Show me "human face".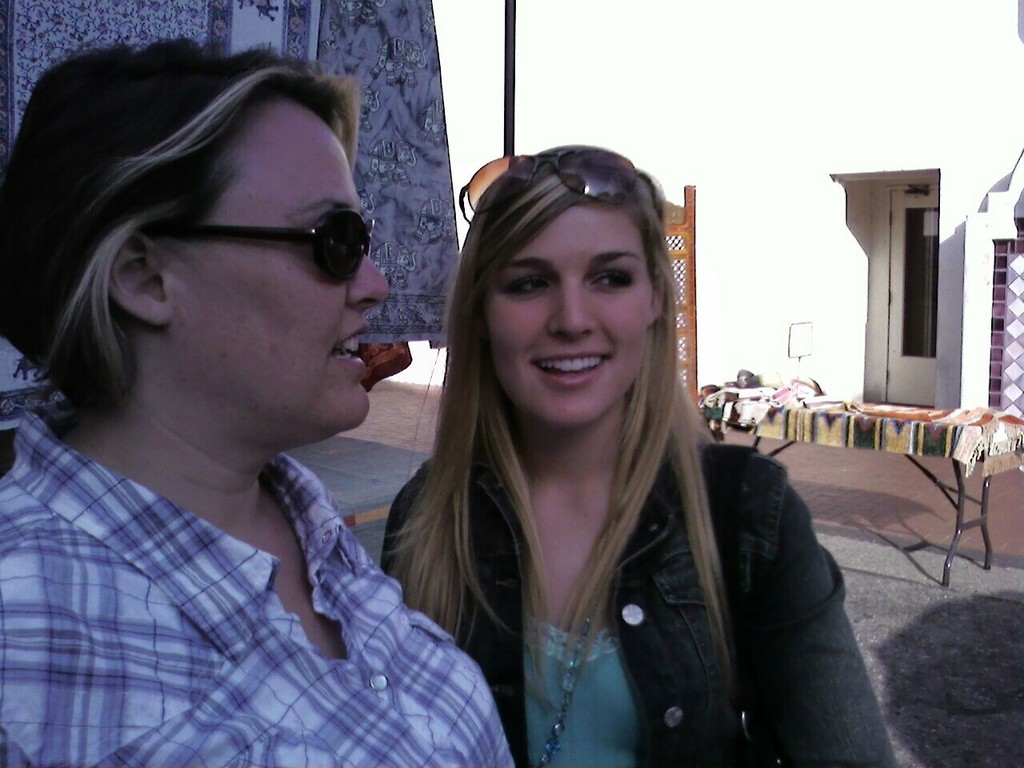
"human face" is here: <region>163, 95, 391, 447</region>.
